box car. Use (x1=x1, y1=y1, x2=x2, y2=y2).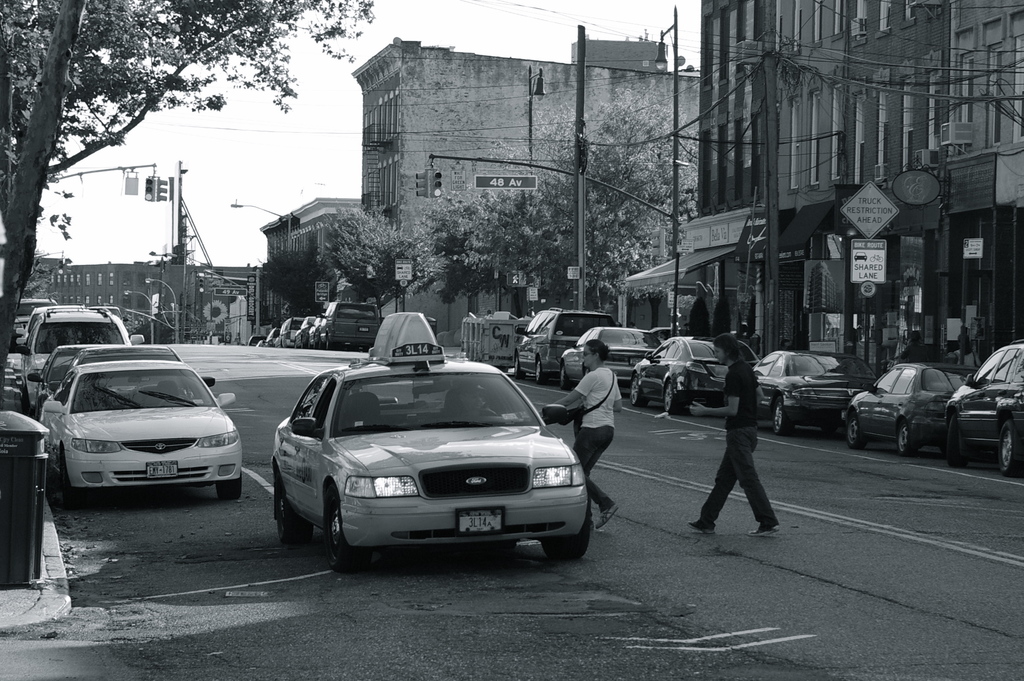
(x1=755, y1=350, x2=870, y2=434).
